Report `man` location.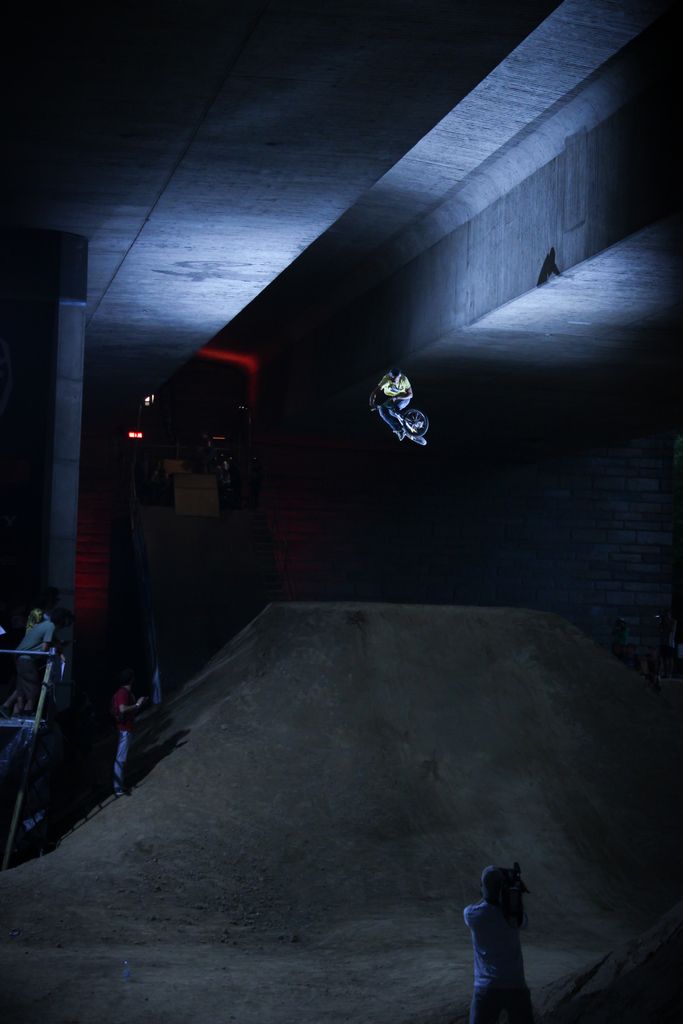
Report: box=[460, 860, 539, 1023].
